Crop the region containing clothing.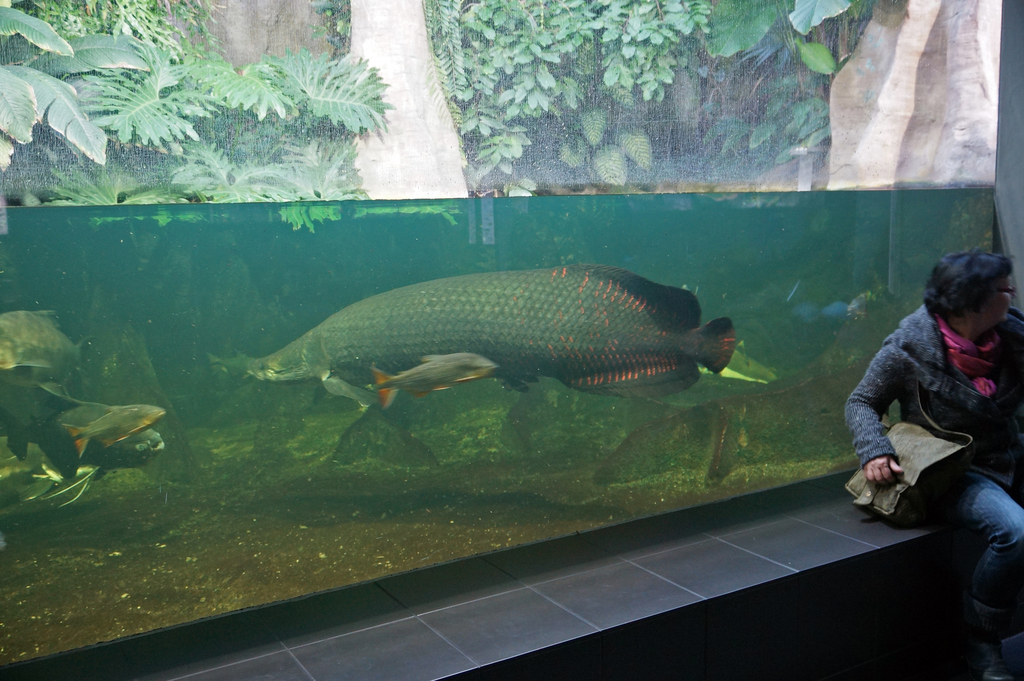
Crop region: <region>858, 268, 1023, 547</region>.
